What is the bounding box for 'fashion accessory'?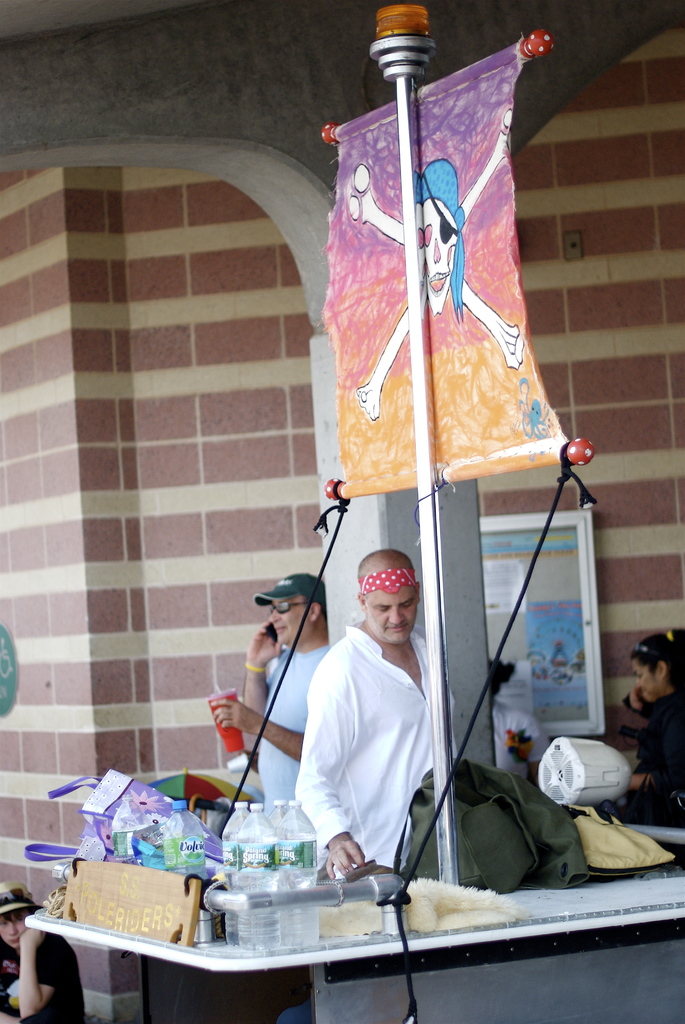
x1=265, y1=600, x2=304, y2=617.
